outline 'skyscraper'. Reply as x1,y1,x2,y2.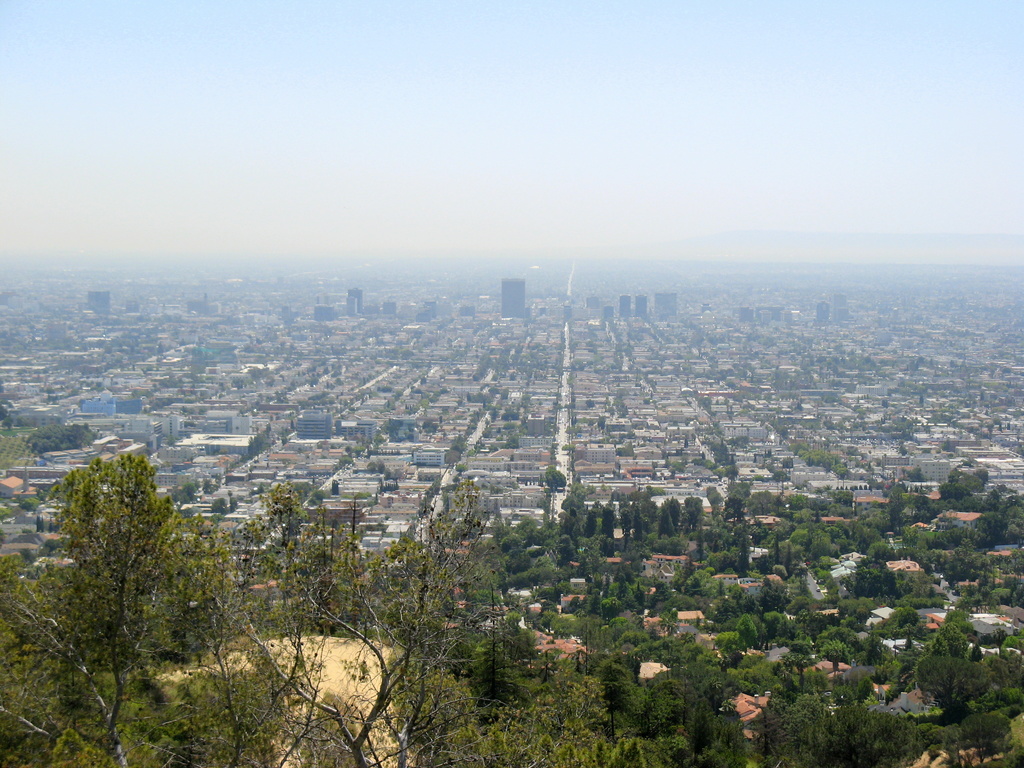
500,281,524,316.
